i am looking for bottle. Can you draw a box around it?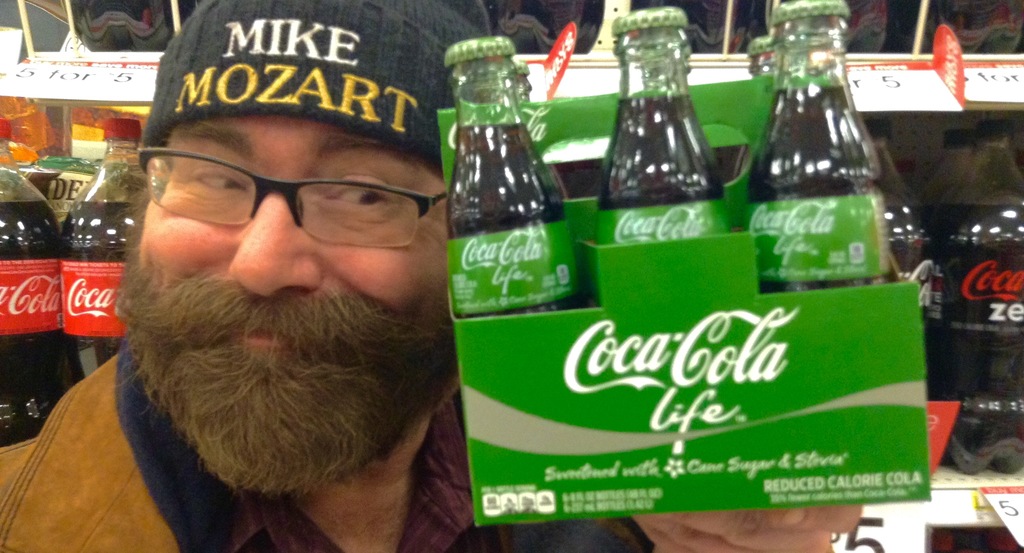
Sure, the bounding box is {"left": 60, "top": 120, "right": 153, "bottom": 383}.
